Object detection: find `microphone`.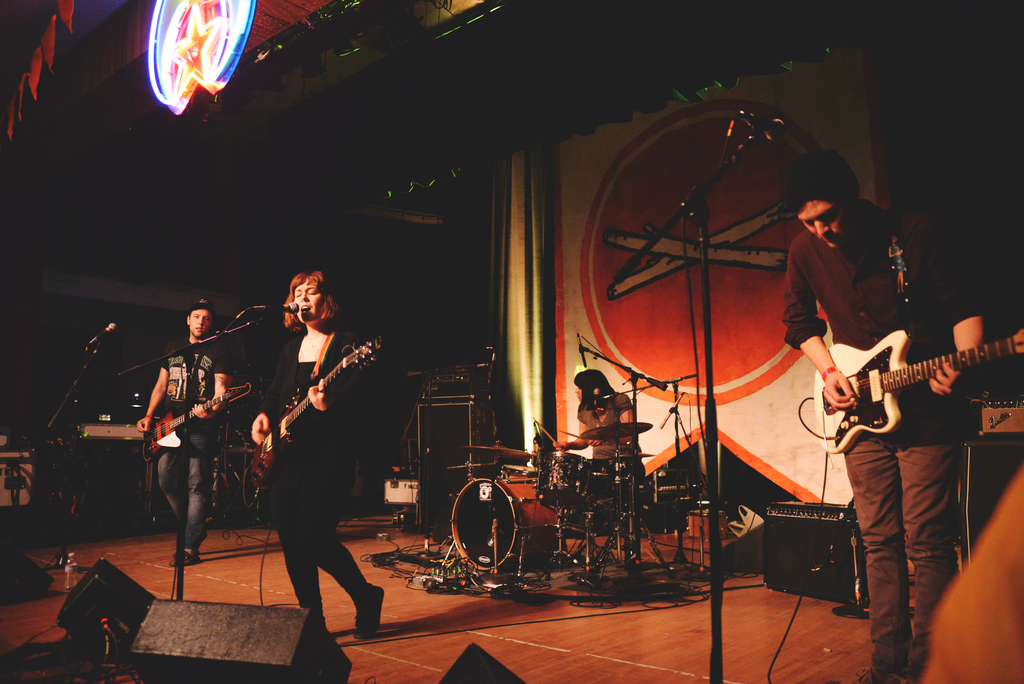
Rect(660, 390, 686, 430).
